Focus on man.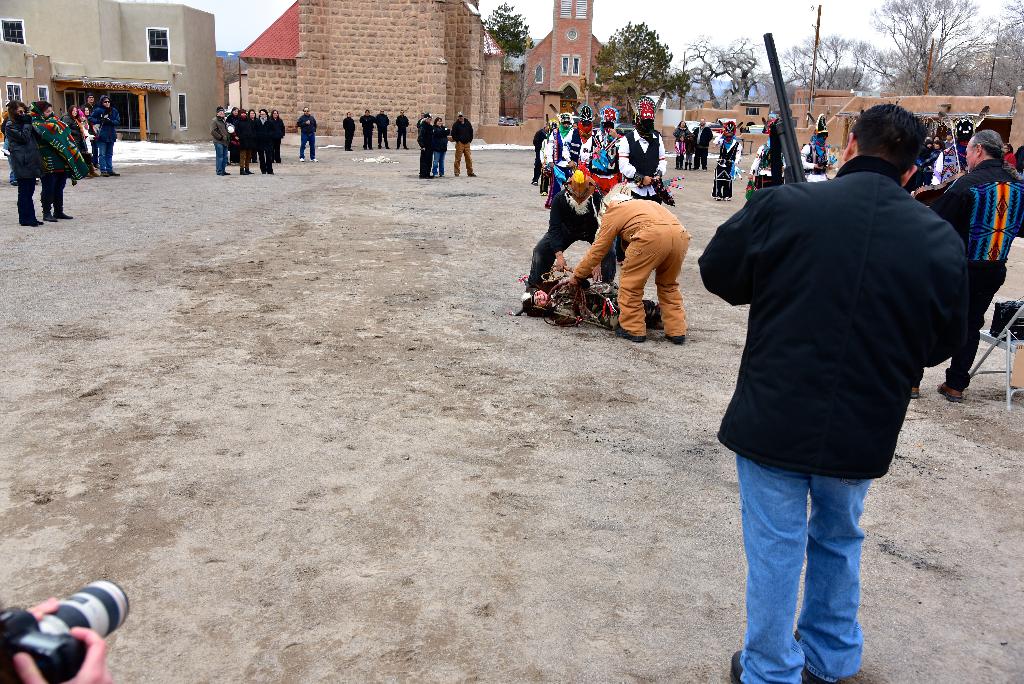
Focused at BBox(748, 136, 786, 199).
